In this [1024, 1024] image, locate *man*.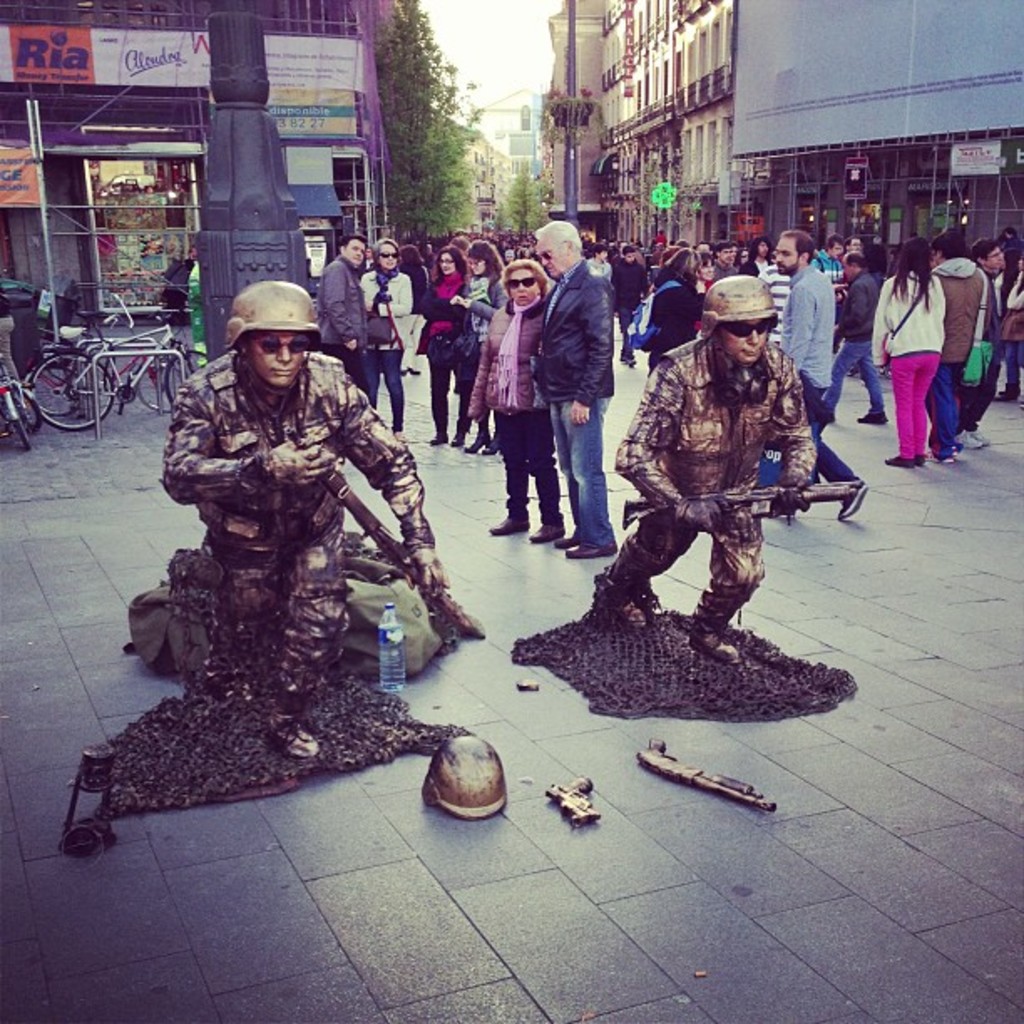
Bounding box: pyautogui.locateOnScreen(840, 238, 873, 283).
